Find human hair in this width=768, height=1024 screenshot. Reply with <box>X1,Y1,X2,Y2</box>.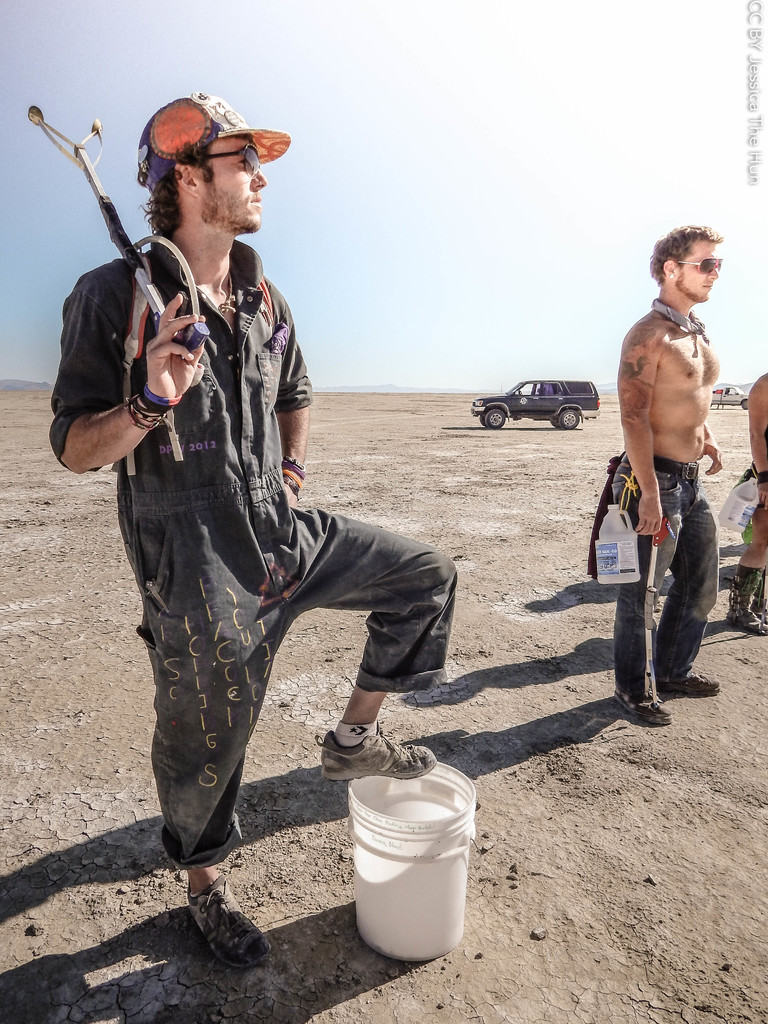
<box>652,226,728,285</box>.
